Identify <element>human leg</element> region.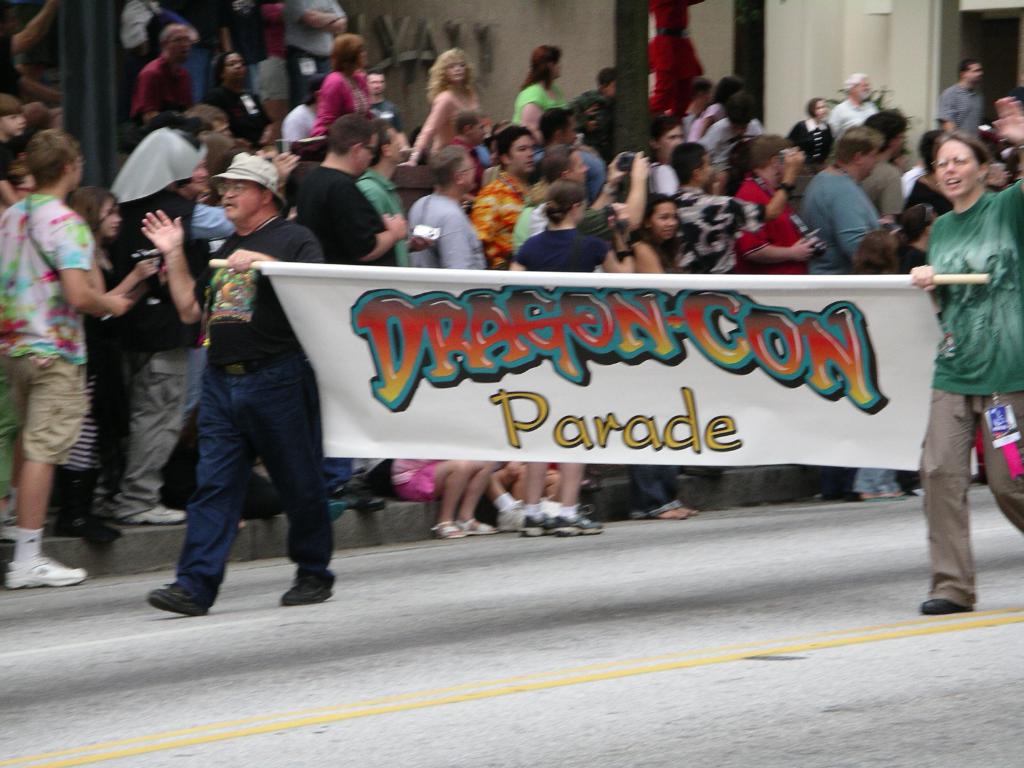
Region: BBox(920, 387, 984, 614).
